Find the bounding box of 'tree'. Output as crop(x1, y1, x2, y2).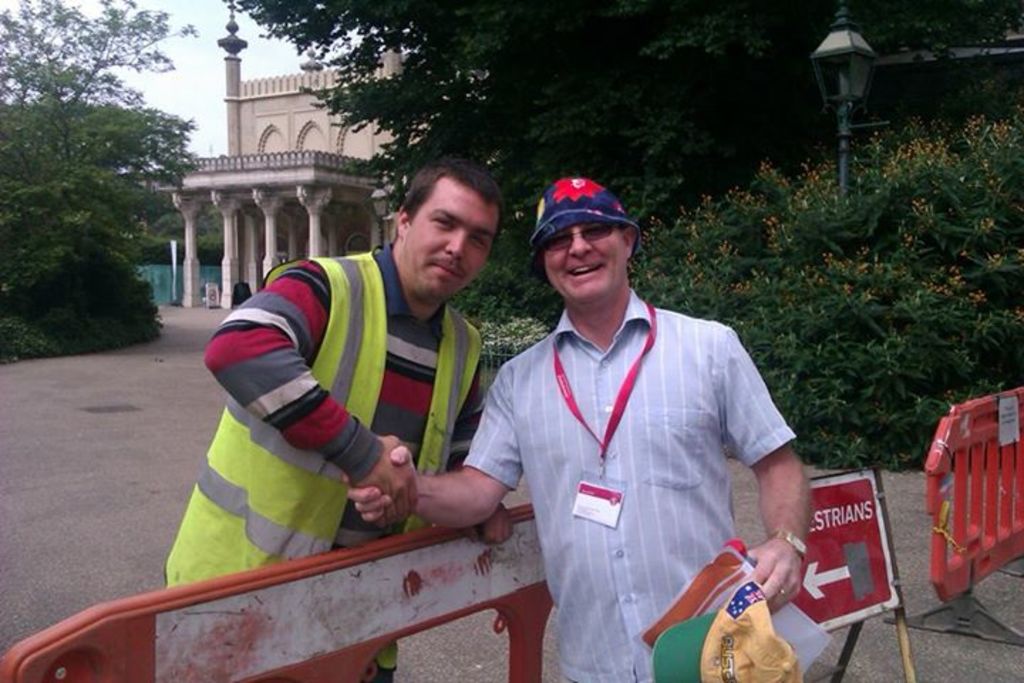
crop(225, 0, 802, 243).
